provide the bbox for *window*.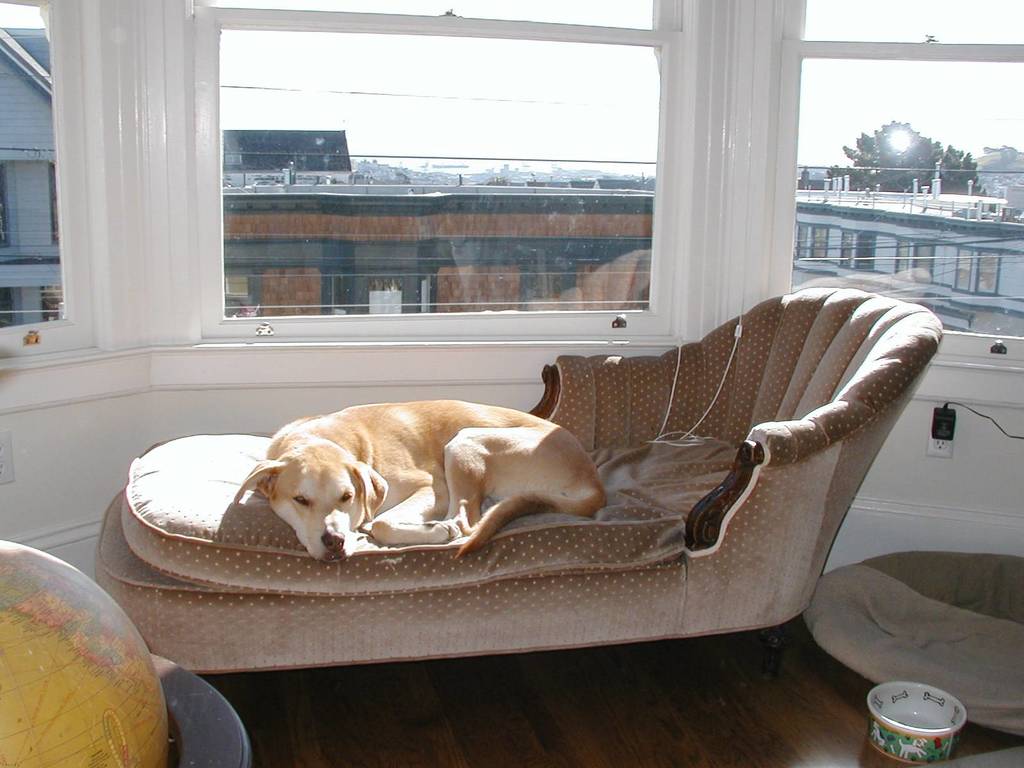
bbox(506, 264, 584, 310).
